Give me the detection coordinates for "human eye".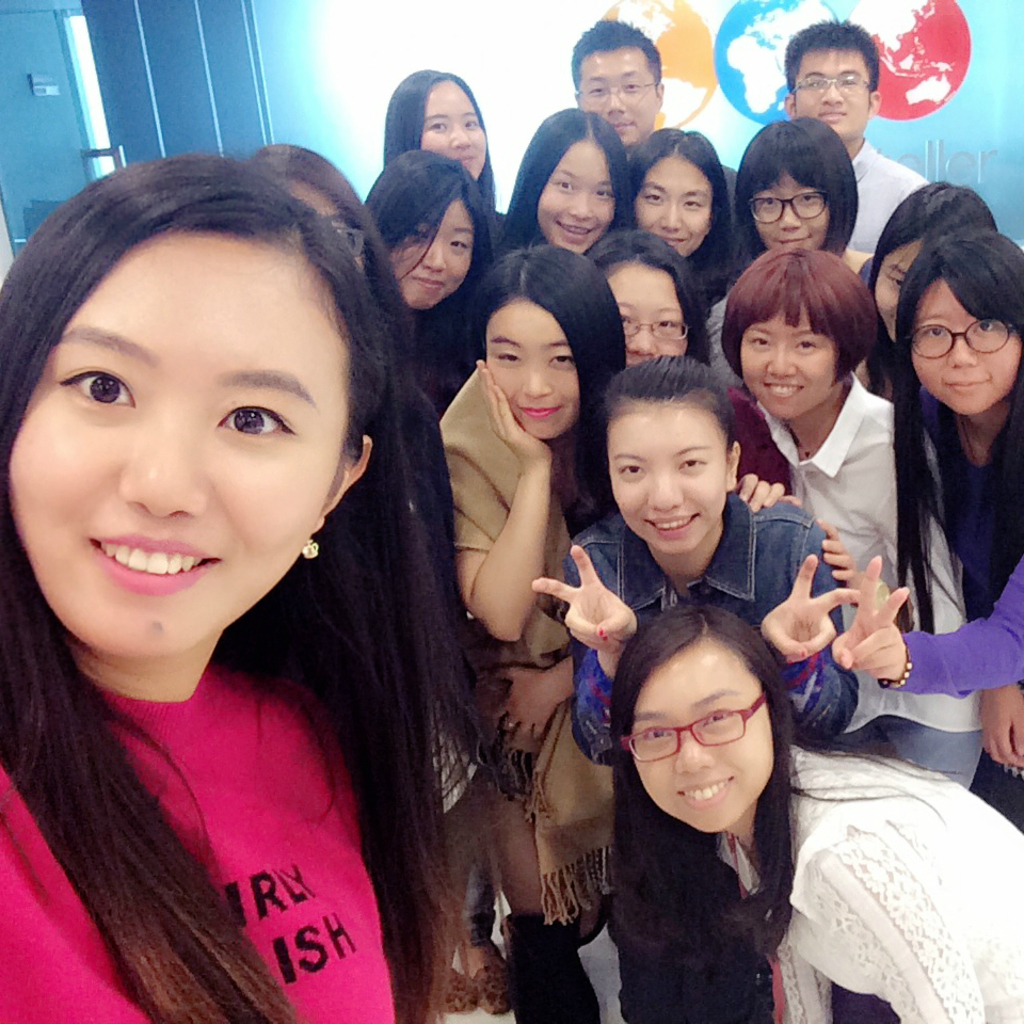
<region>595, 185, 614, 201</region>.
